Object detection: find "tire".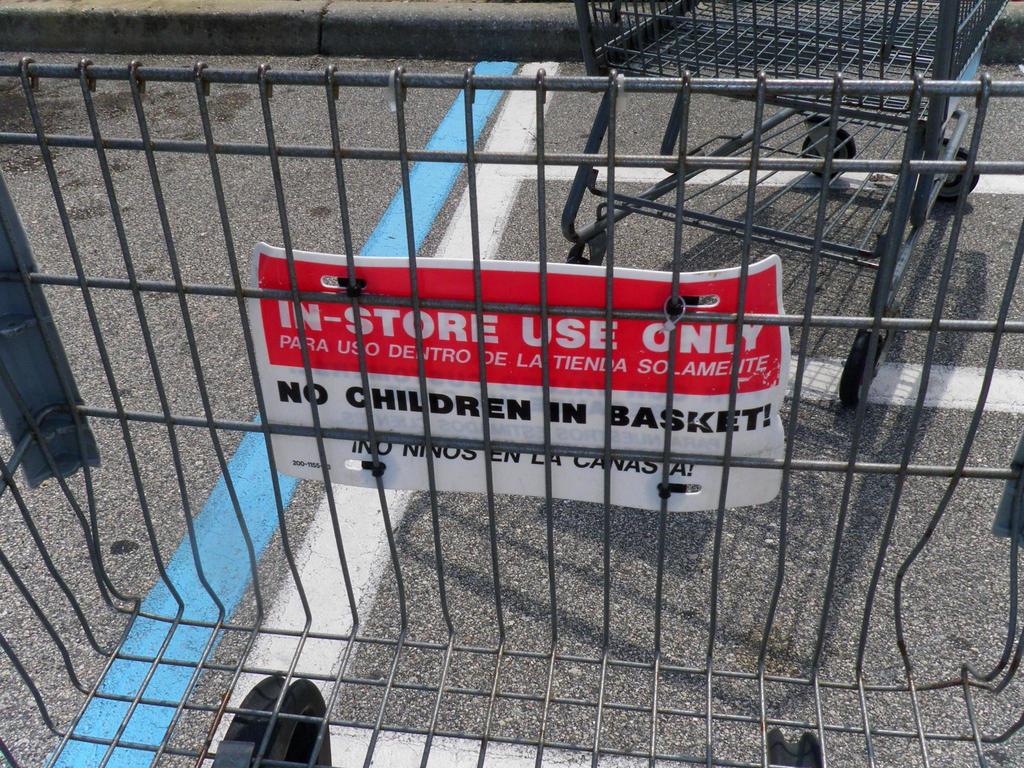
locate(803, 129, 857, 180).
